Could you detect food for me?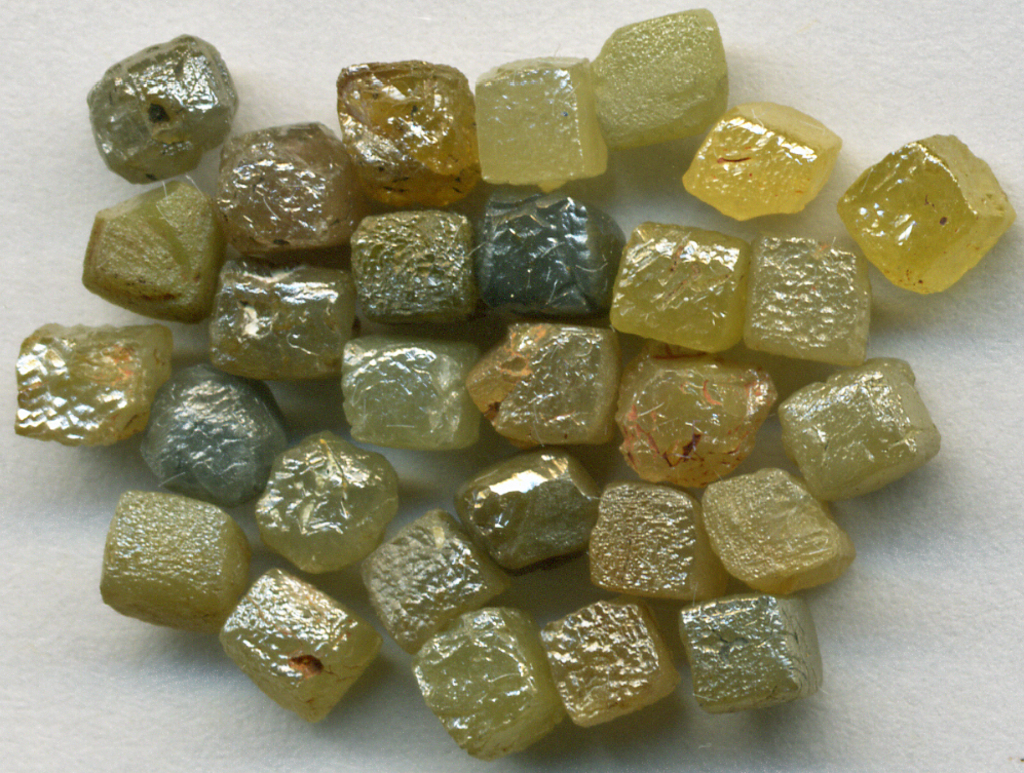
Detection result: pyautogui.locateOnScreen(342, 334, 482, 452).
